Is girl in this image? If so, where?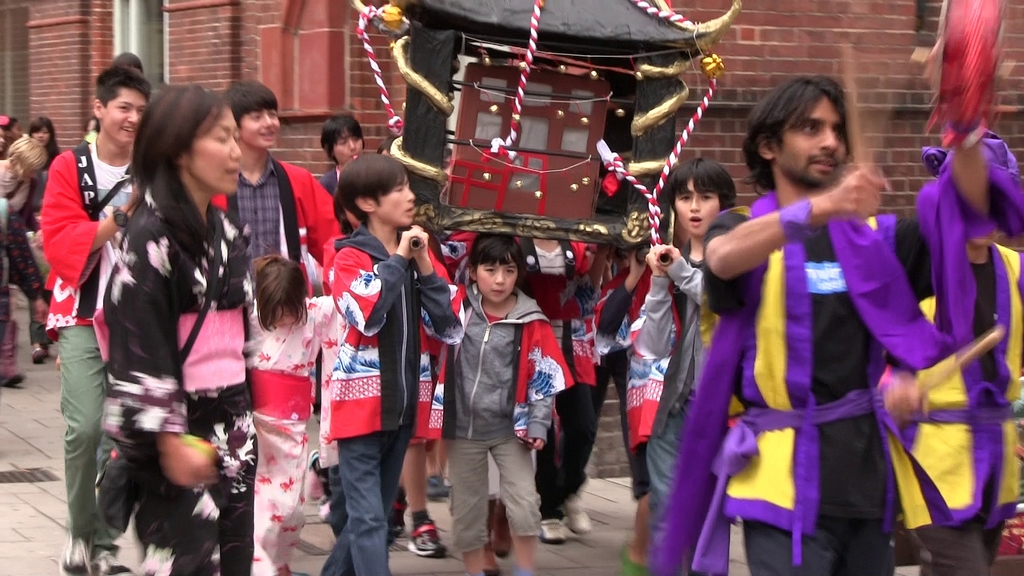
Yes, at (628,154,730,545).
